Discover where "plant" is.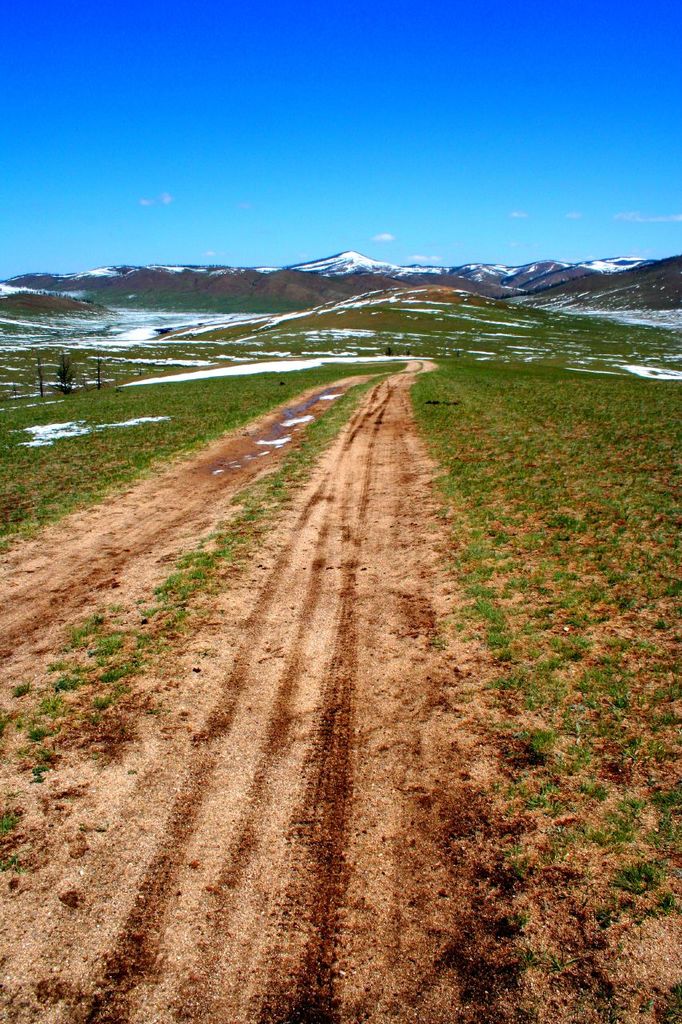
Discovered at box=[657, 782, 681, 806].
